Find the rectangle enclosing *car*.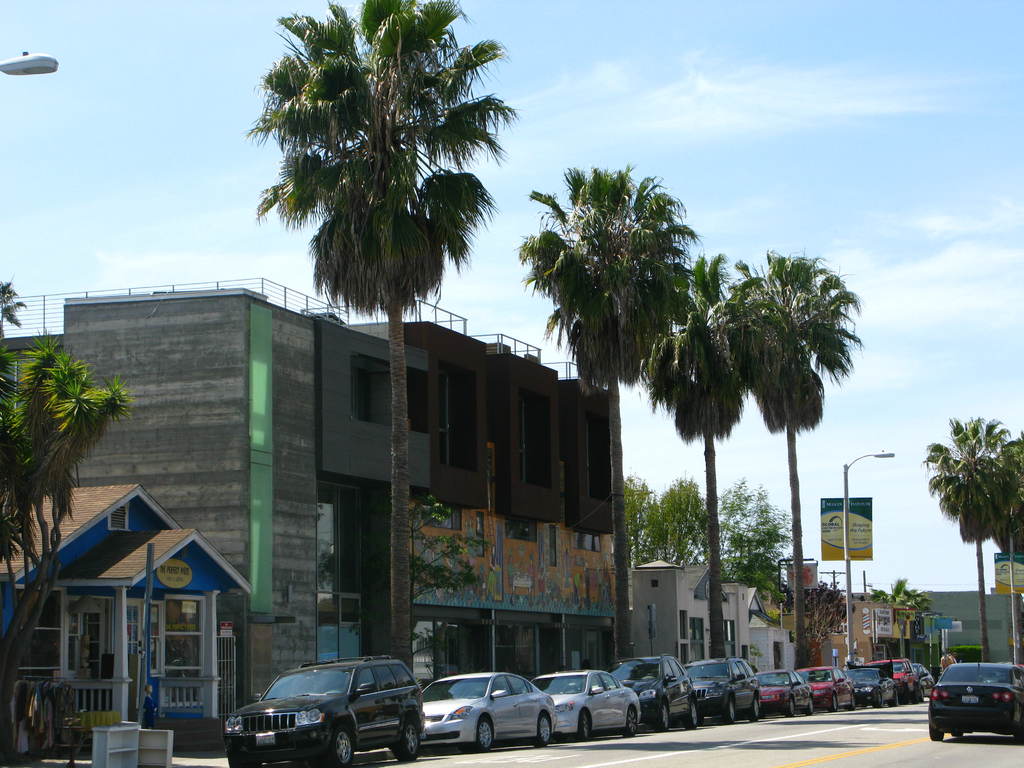
x1=795, y1=662, x2=869, y2=715.
